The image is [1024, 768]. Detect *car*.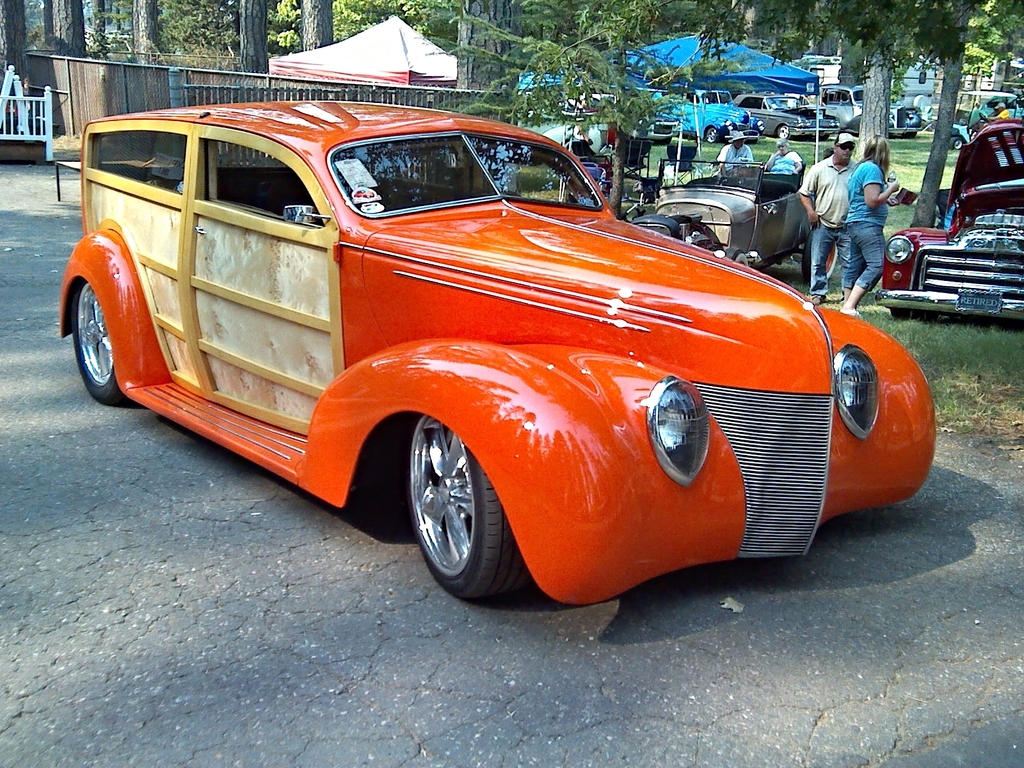
Detection: x1=620, y1=156, x2=838, y2=279.
